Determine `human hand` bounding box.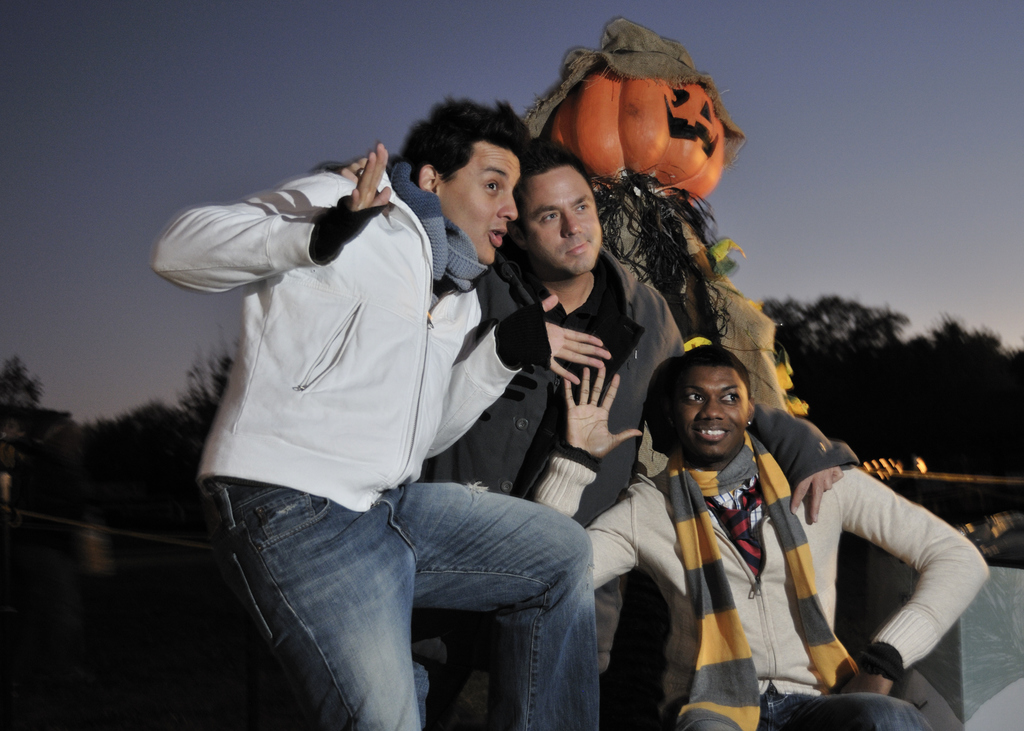
Determined: [left=541, top=293, right=612, bottom=383].
